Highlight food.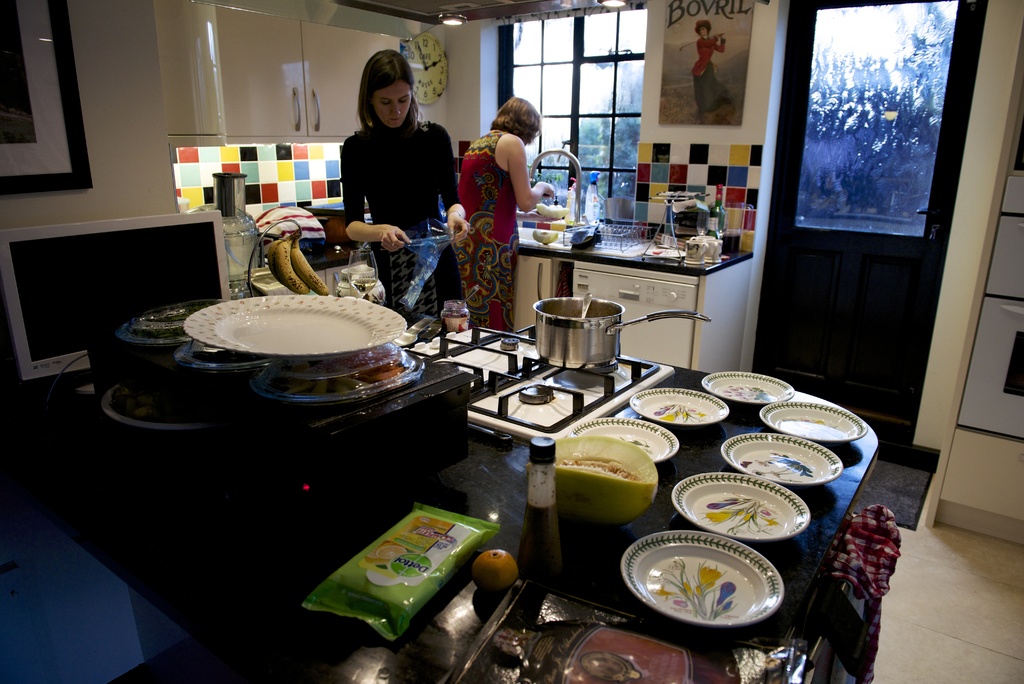
Highlighted region: x1=291, y1=241, x2=331, y2=297.
